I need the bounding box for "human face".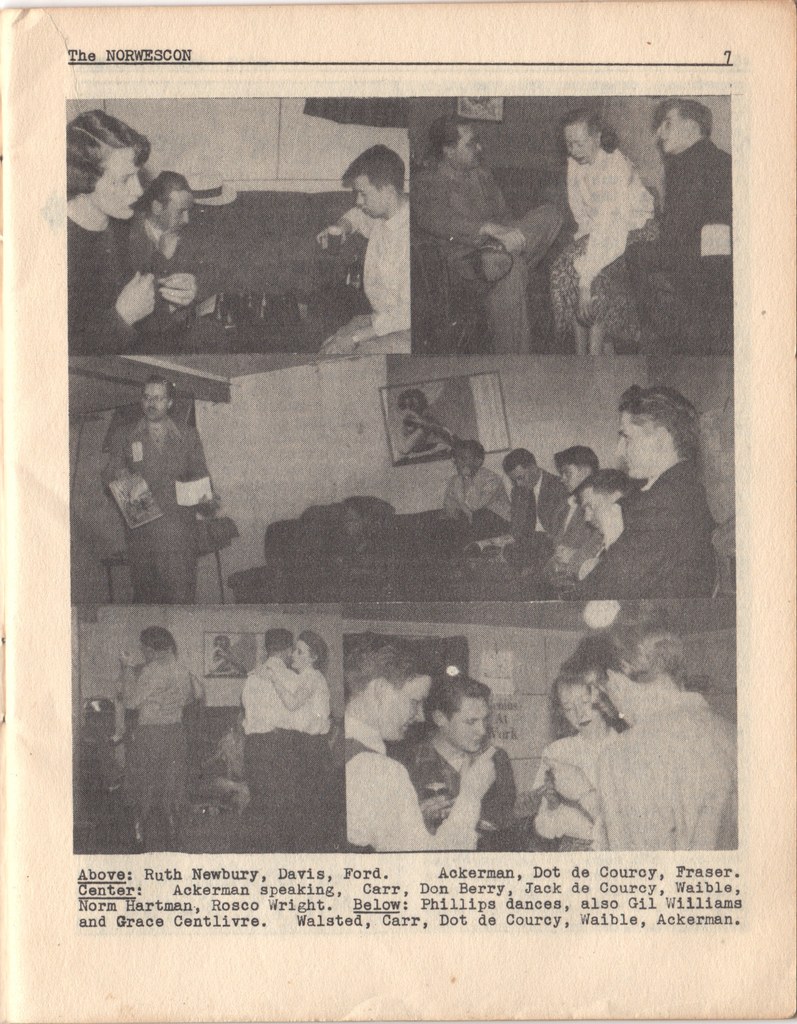
Here it is: x1=617, y1=410, x2=657, y2=479.
